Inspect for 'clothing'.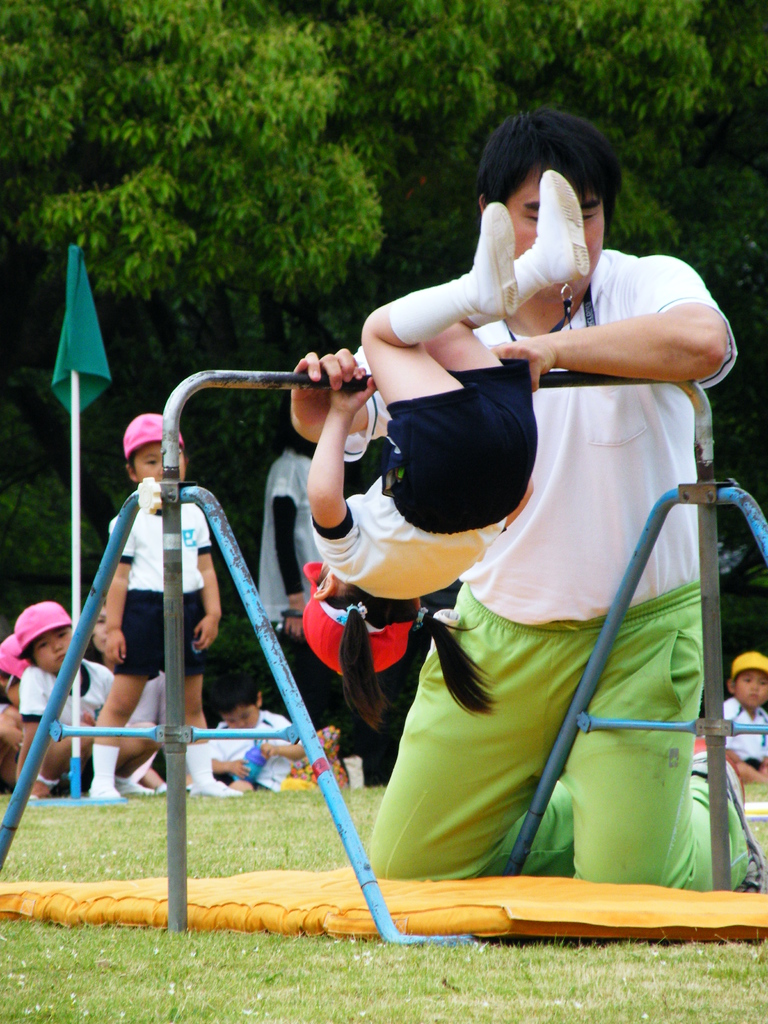
Inspection: select_region(3, 643, 34, 690).
